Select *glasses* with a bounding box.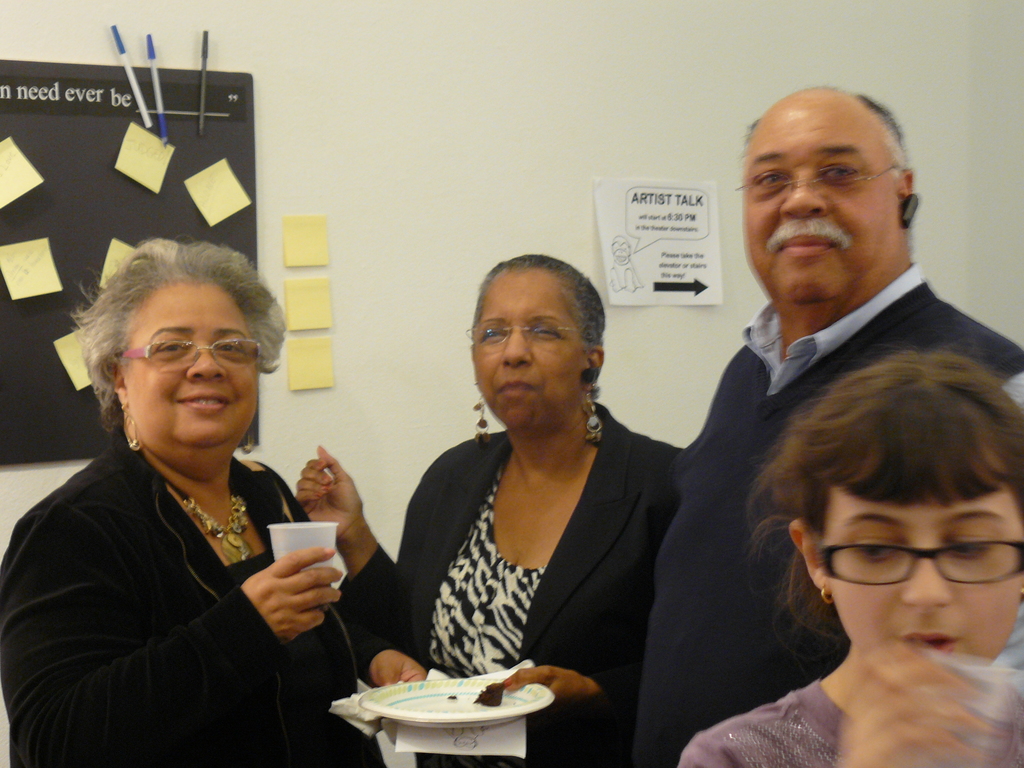
select_region(476, 321, 590, 355).
